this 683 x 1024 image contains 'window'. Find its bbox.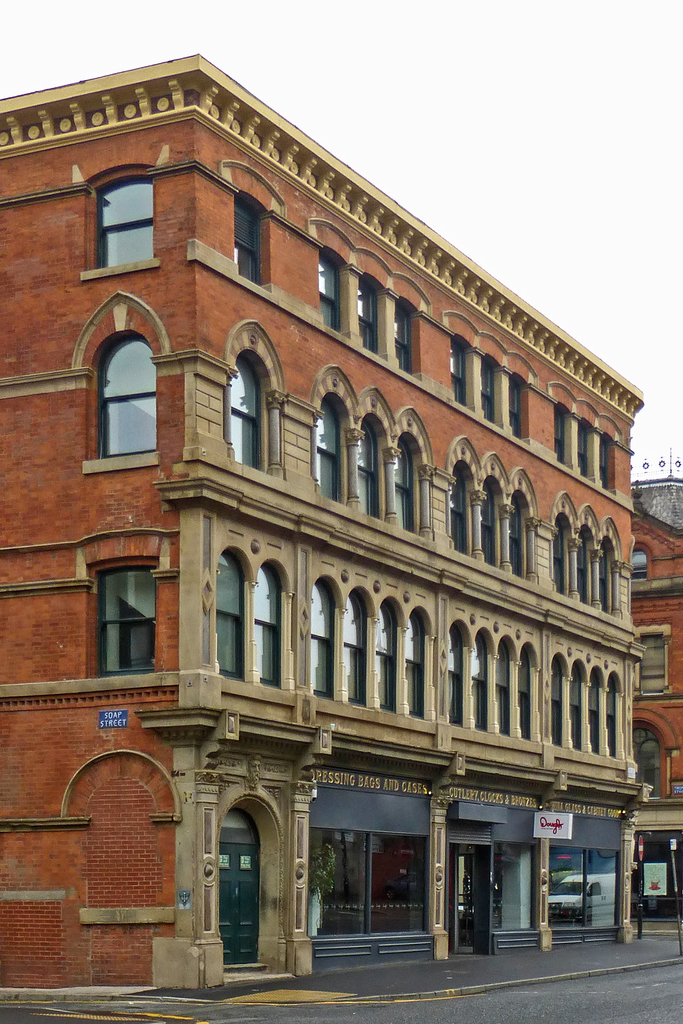
<box>475,356,497,429</box>.
